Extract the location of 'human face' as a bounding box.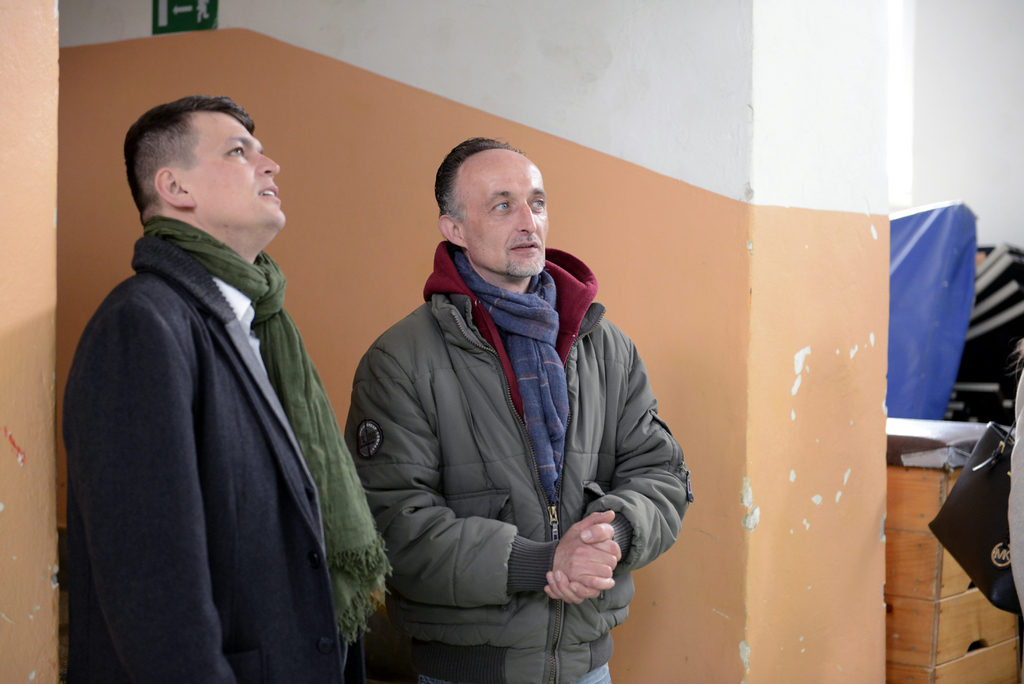
<region>180, 111, 291, 236</region>.
